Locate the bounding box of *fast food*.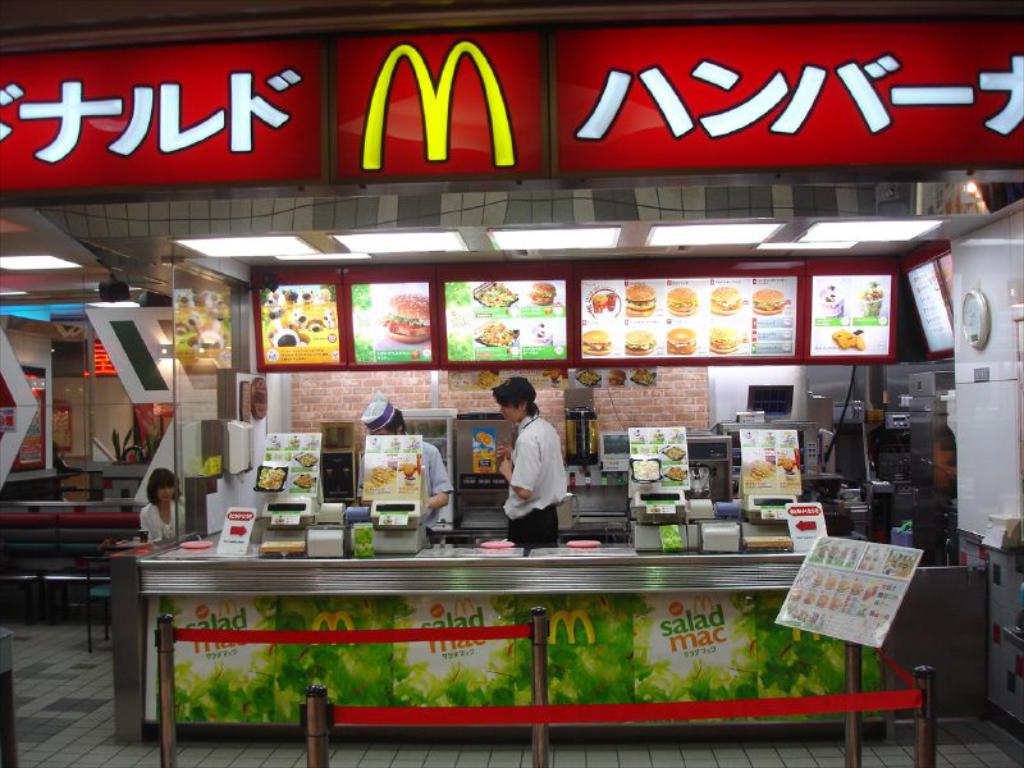
Bounding box: select_region(818, 591, 829, 608).
